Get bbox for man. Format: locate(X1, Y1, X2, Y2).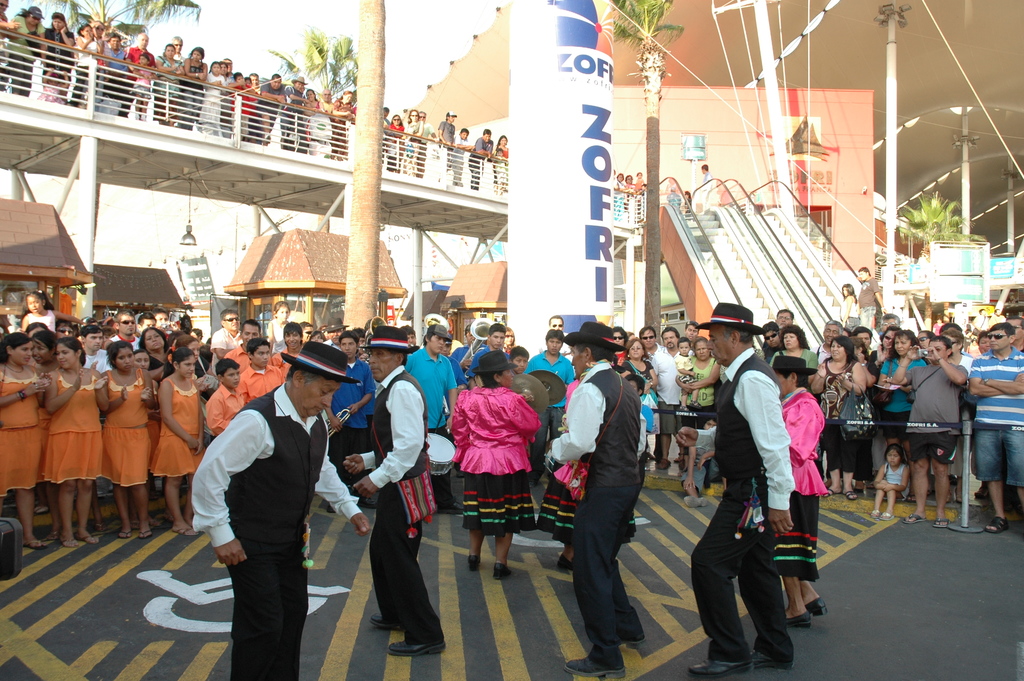
locate(168, 35, 191, 65).
